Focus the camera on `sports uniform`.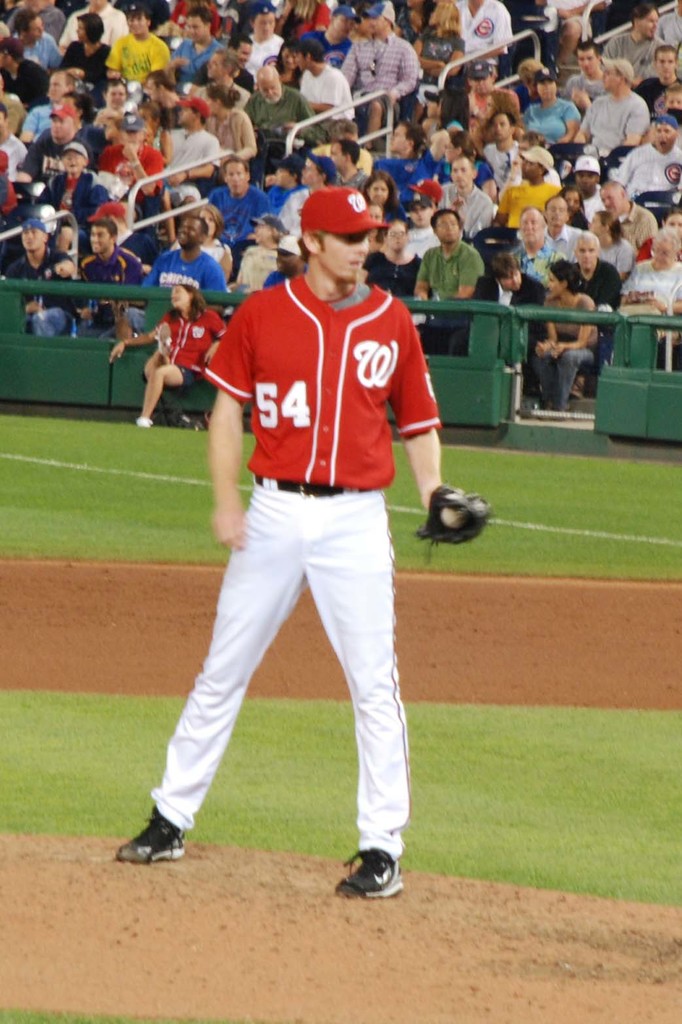
Focus region: bbox(486, 264, 552, 351).
